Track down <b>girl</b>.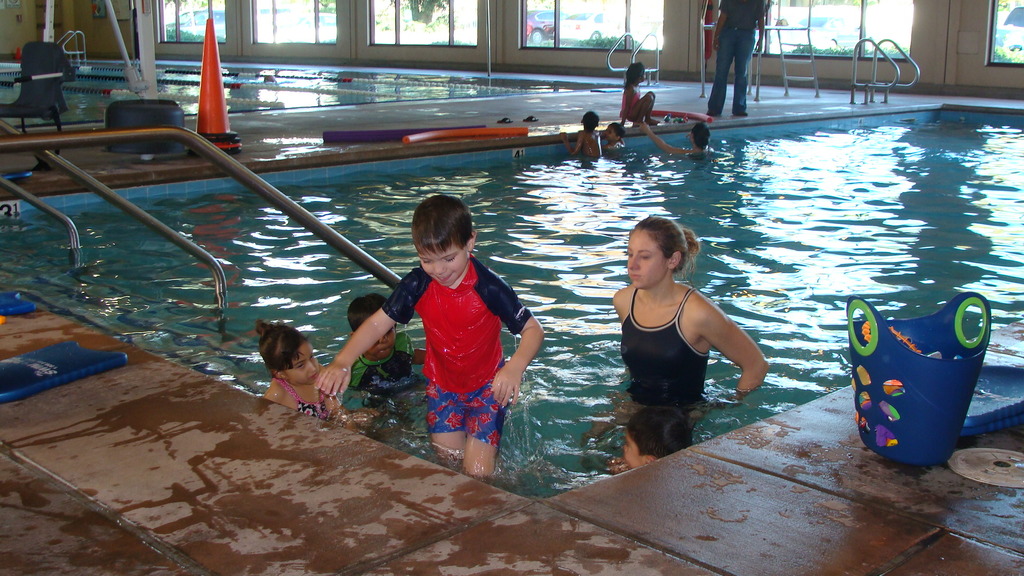
Tracked to Rect(609, 213, 769, 414).
